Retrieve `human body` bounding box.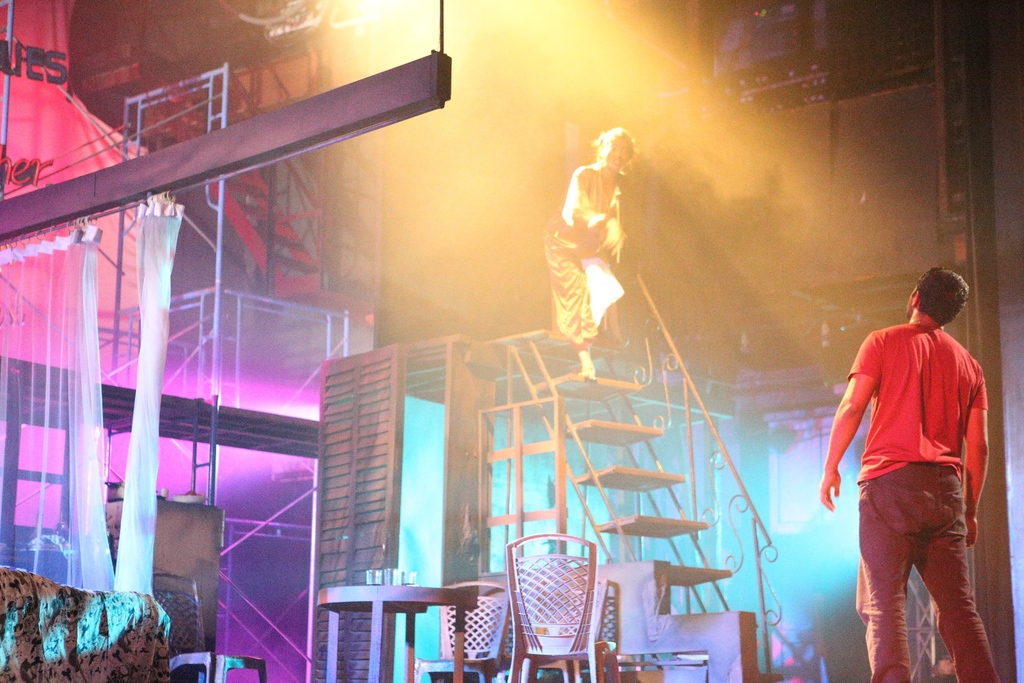
Bounding box: region(827, 256, 1004, 682).
